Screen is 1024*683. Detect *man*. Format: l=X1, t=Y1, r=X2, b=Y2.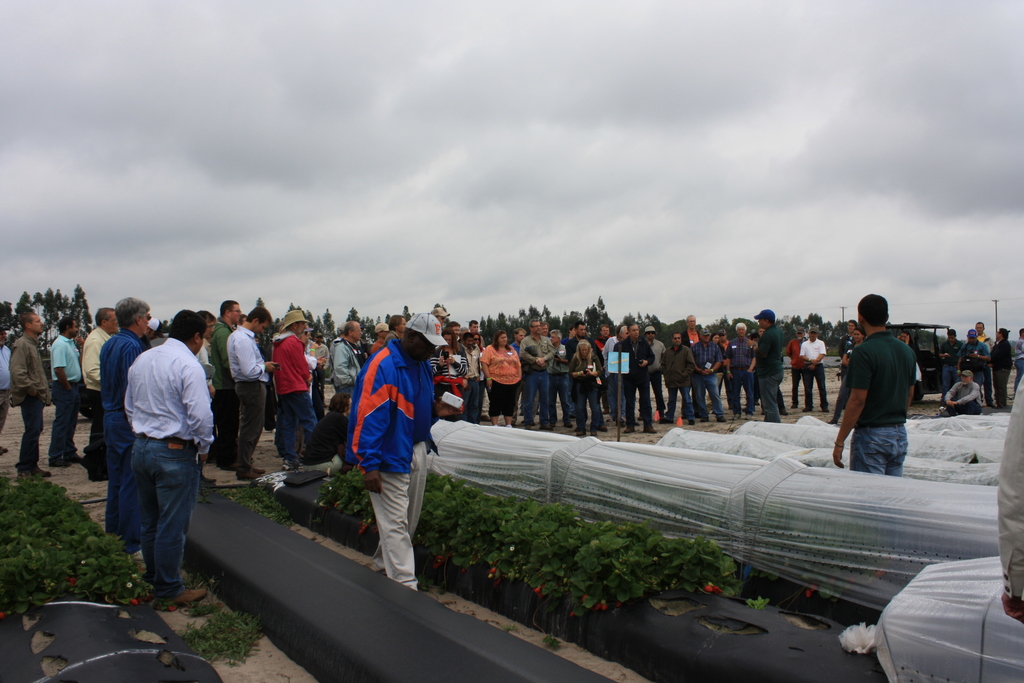
l=973, t=323, r=989, b=404.
